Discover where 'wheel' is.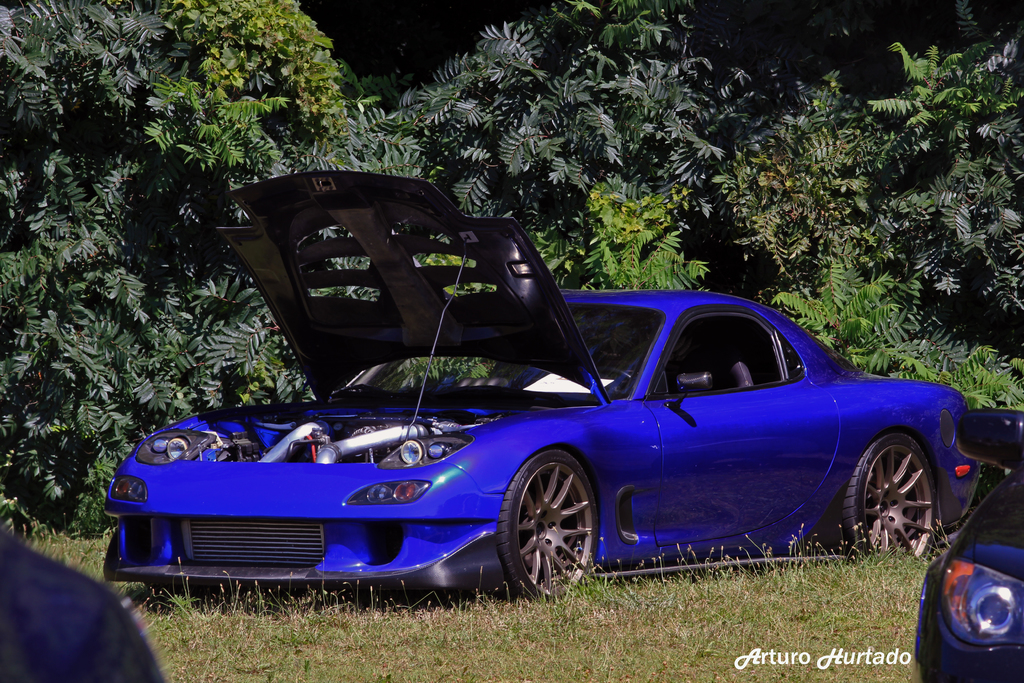
Discovered at {"left": 504, "top": 451, "right": 596, "bottom": 598}.
